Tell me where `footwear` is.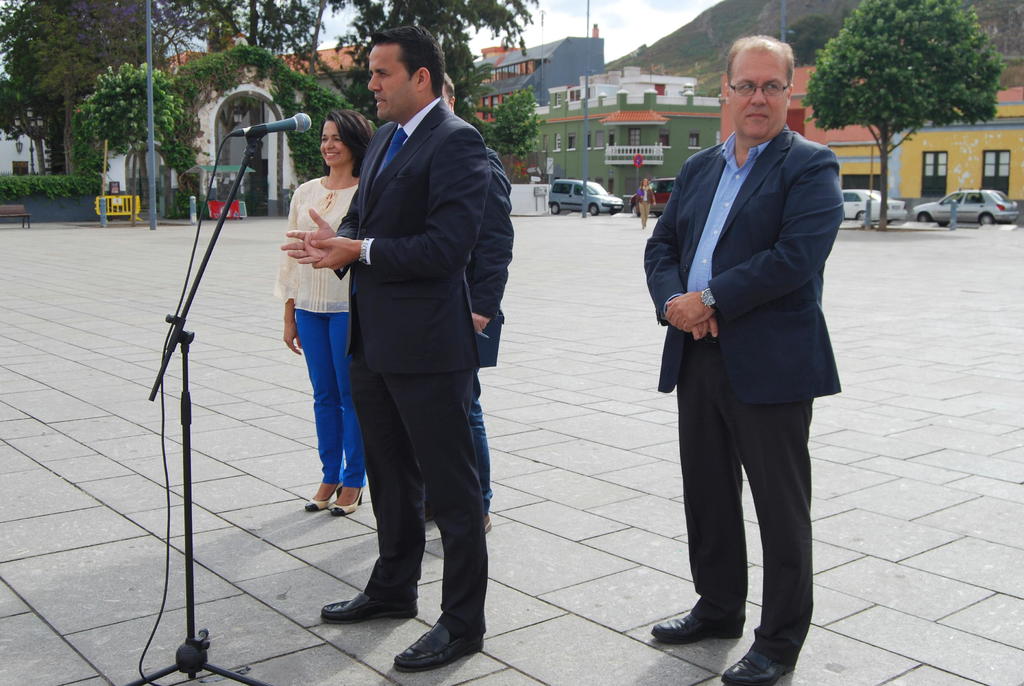
`footwear` is at 320, 593, 419, 626.
